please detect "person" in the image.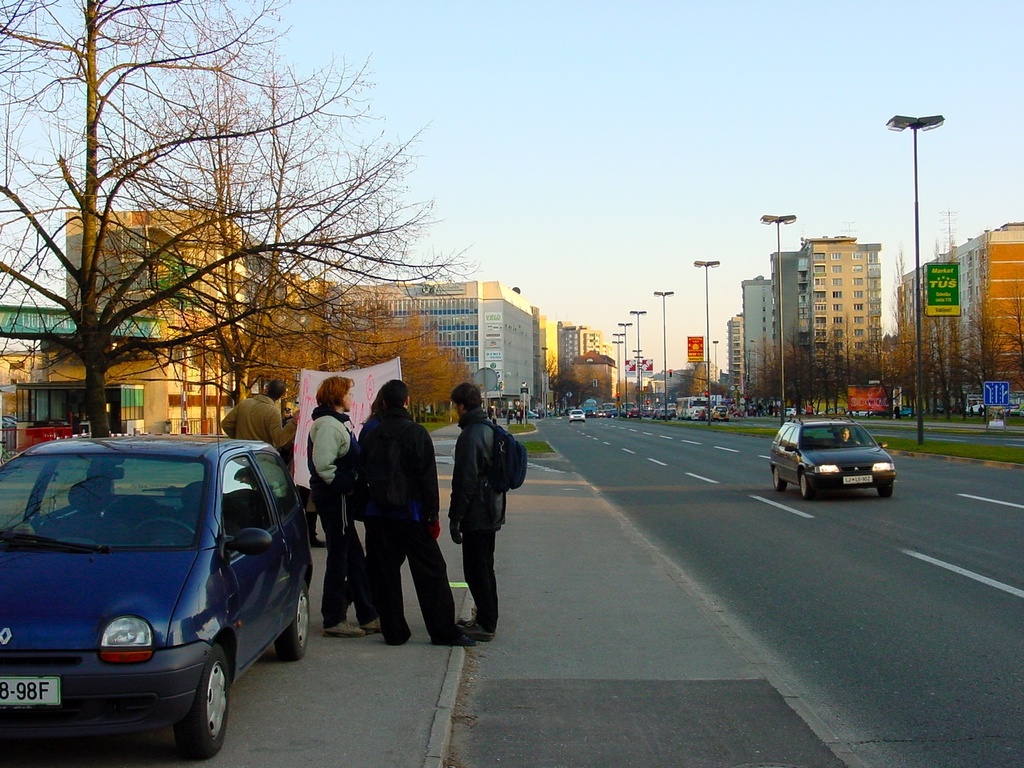
BBox(215, 382, 295, 478).
